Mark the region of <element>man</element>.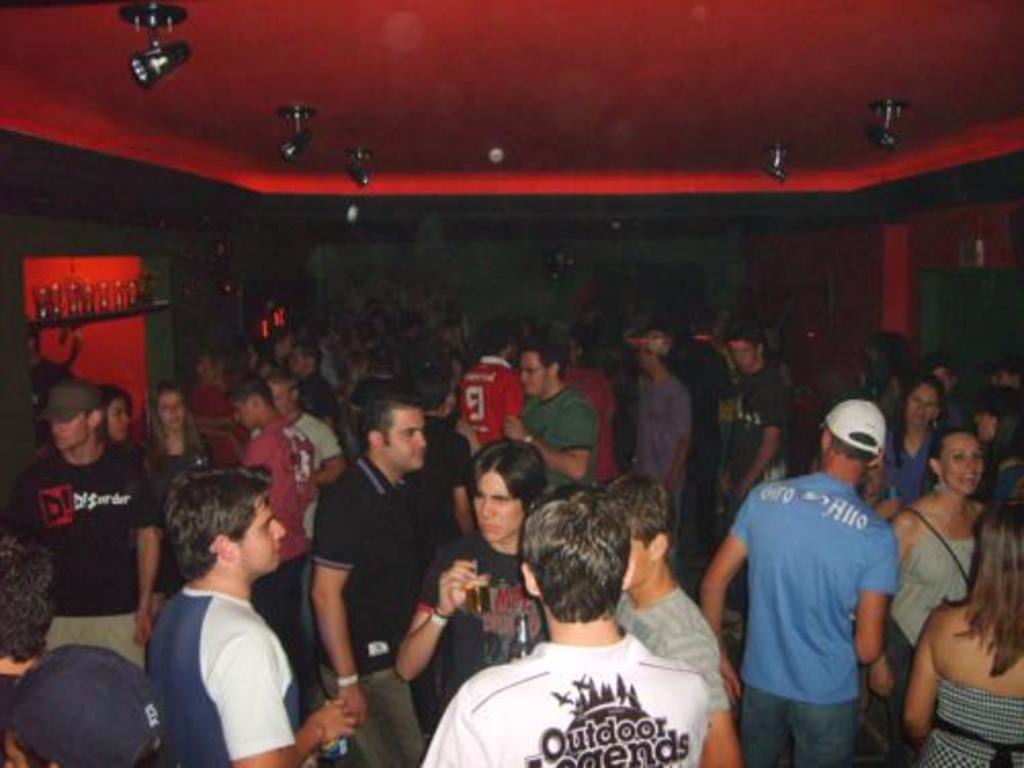
Region: rect(221, 371, 322, 696).
